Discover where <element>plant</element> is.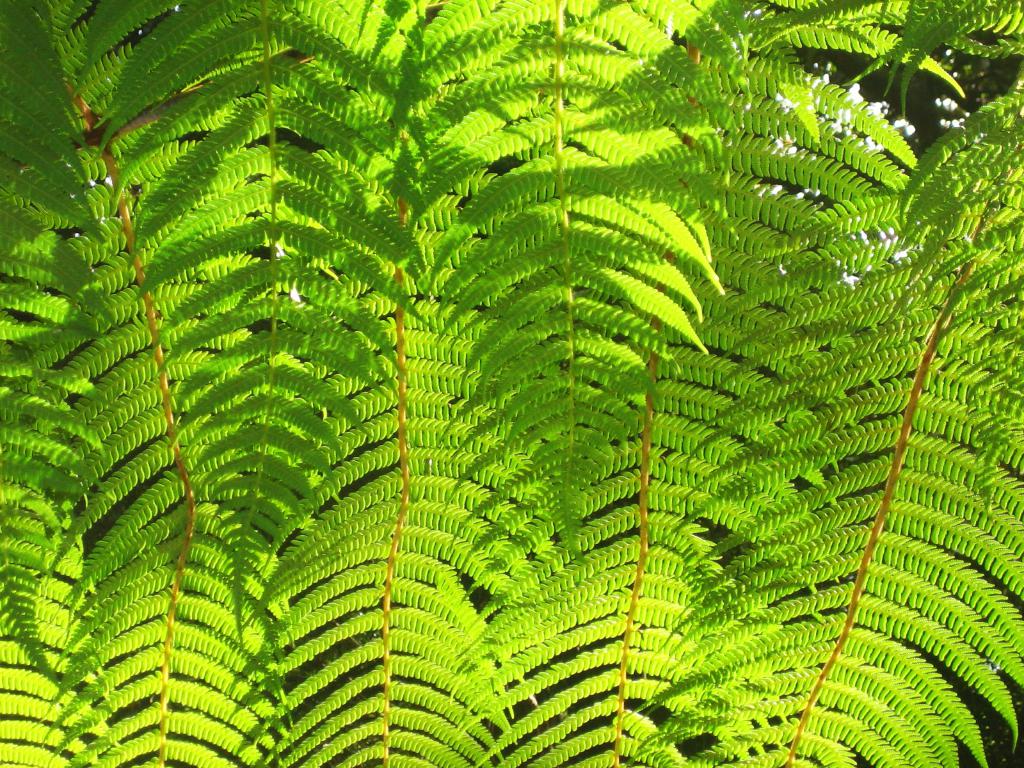
Discovered at detection(0, 0, 1023, 767).
